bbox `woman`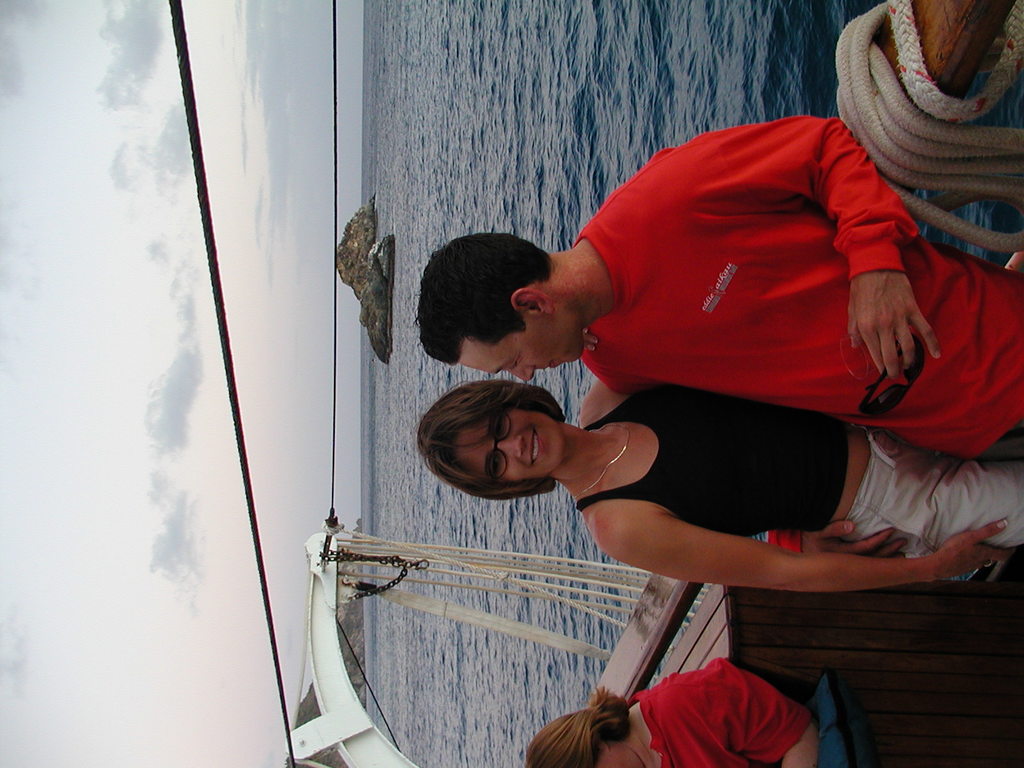
{"left": 420, "top": 328, "right": 1023, "bottom": 600}
